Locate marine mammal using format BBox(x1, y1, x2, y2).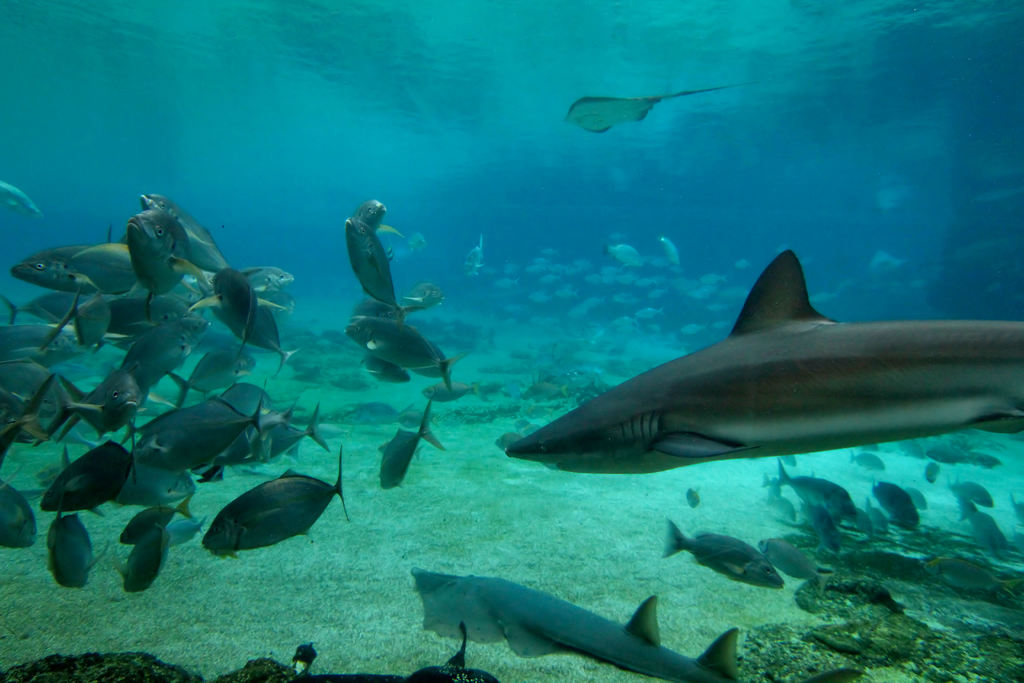
BBox(401, 562, 745, 682).
